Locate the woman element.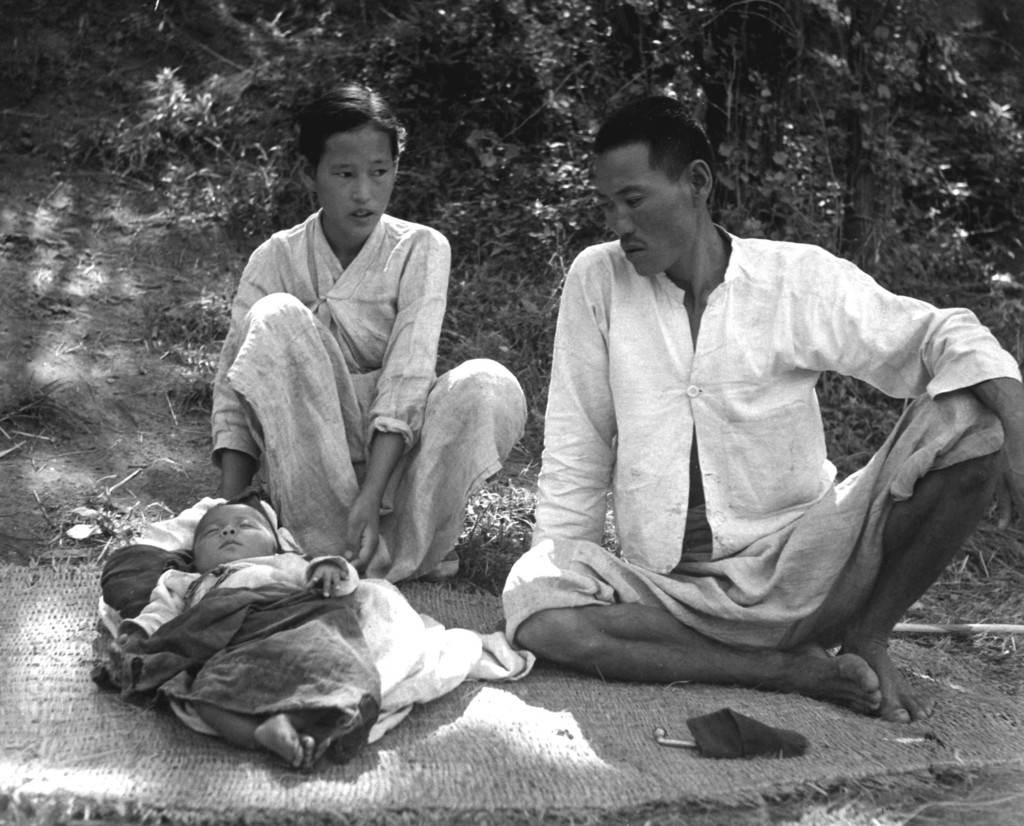
Element bbox: crop(225, 81, 535, 564).
